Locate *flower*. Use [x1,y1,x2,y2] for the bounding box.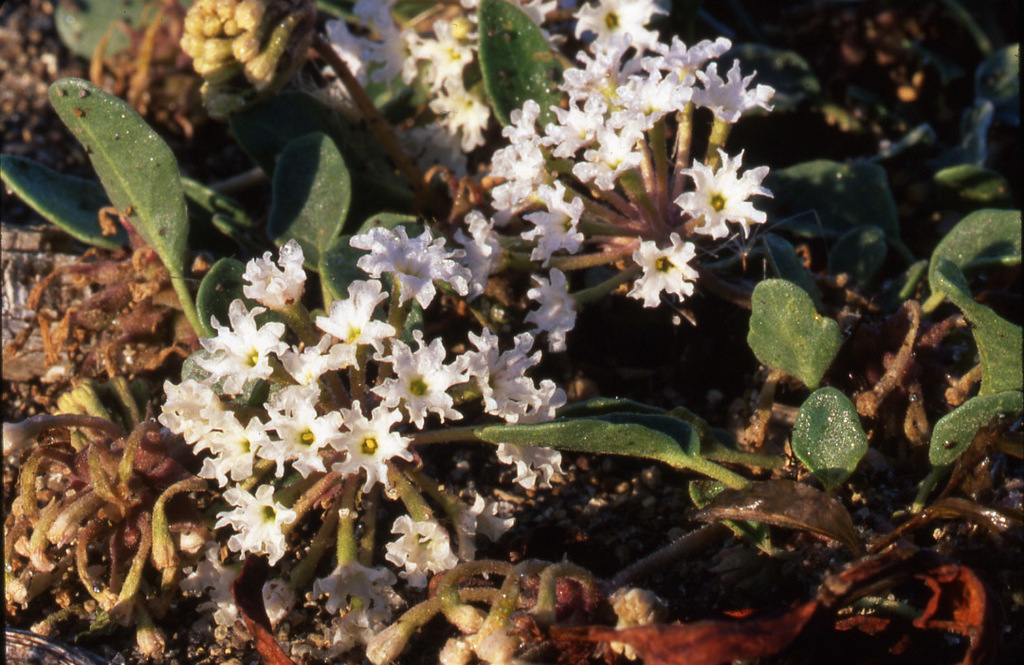
[254,403,352,477].
